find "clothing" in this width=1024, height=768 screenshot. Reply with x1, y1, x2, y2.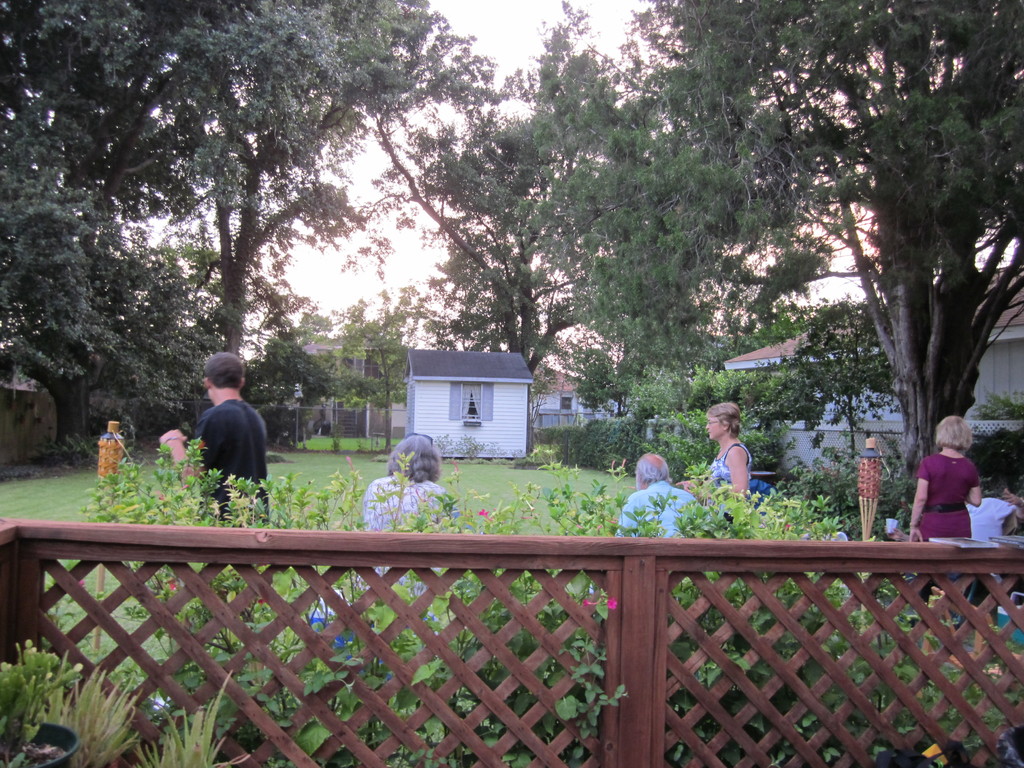
708, 434, 754, 489.
